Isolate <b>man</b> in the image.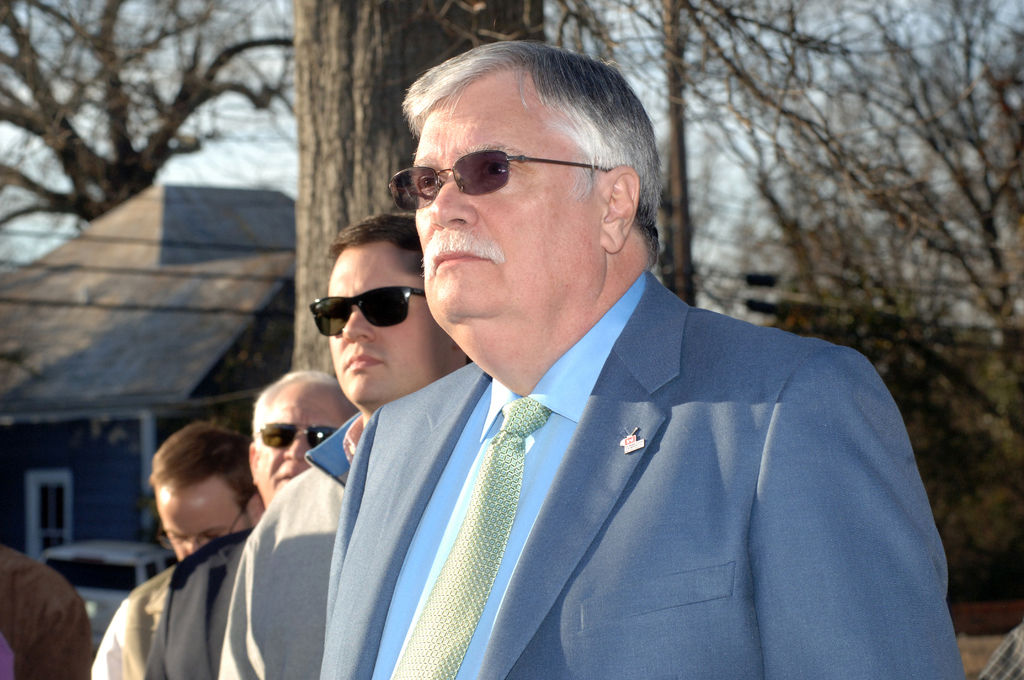
Isolated region: [86,419,266,679].
